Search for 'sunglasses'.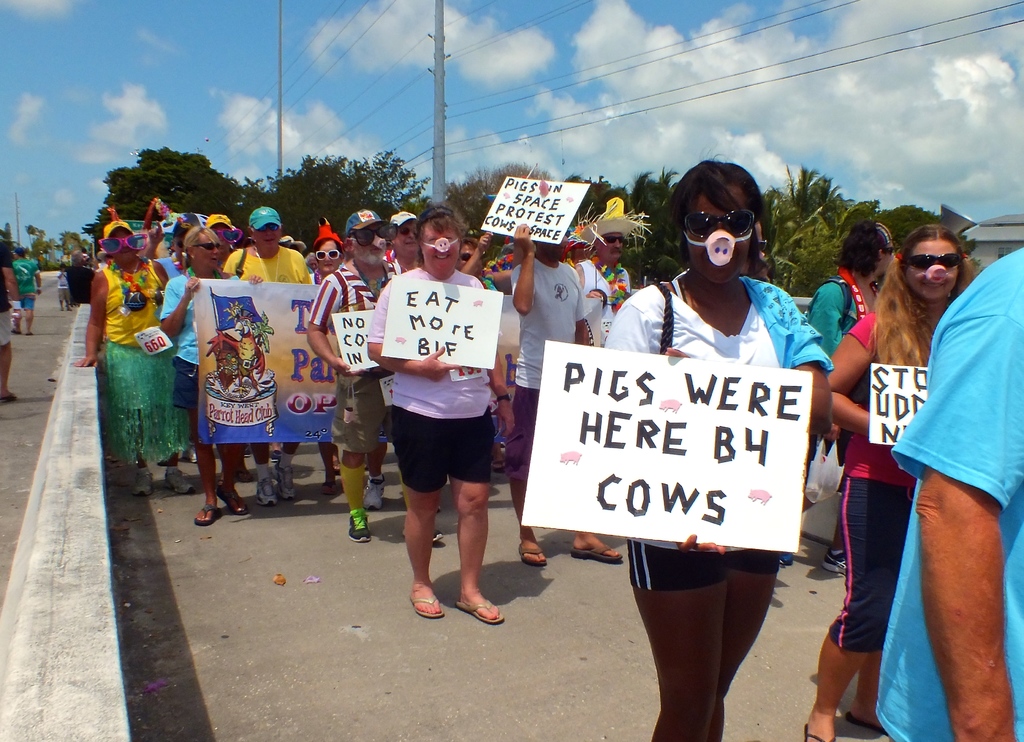
Found at (x1=257, y1=226, x2=280, y2=230).
